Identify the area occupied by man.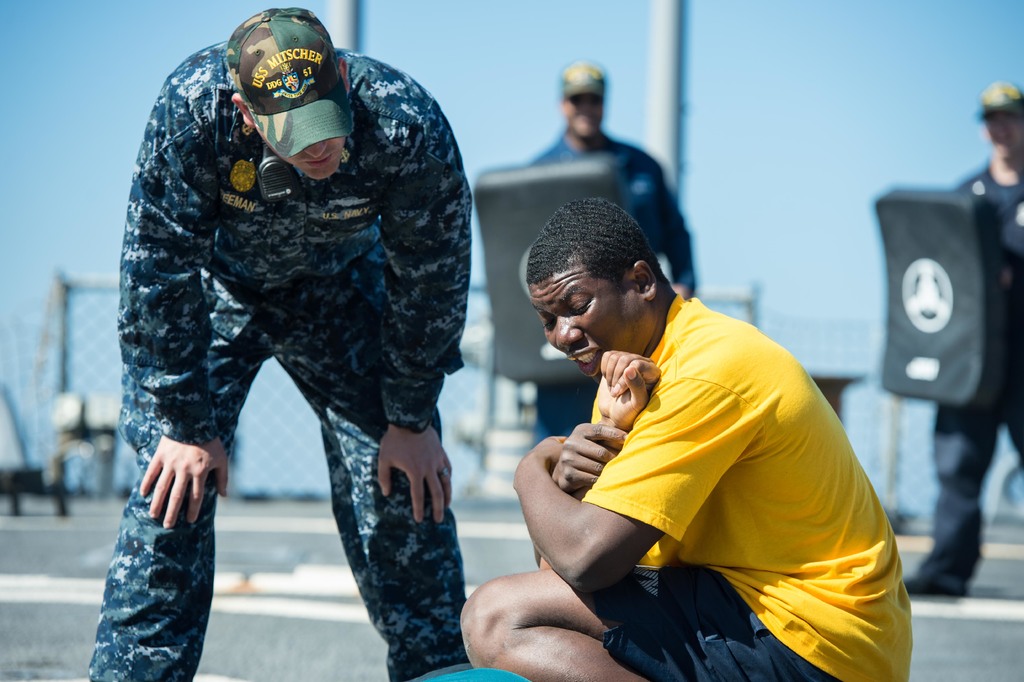
Area: <bbox>84, 1, 480, 681</bbox>.
